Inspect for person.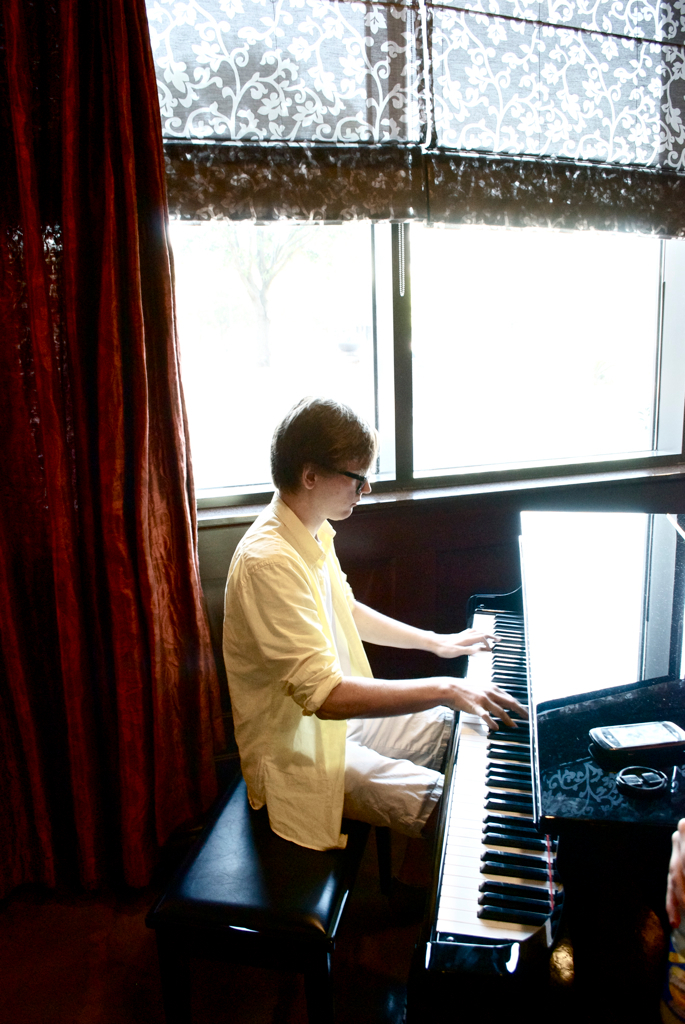
Inspection: bbox=[230, 404, 499, 942].
